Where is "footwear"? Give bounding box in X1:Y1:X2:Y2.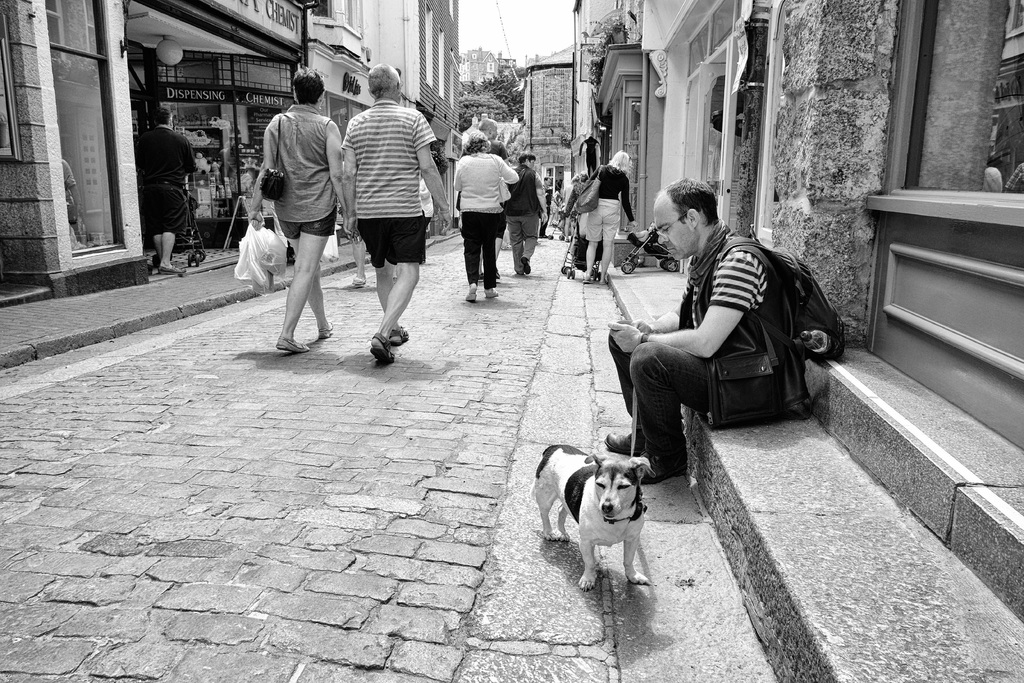
518:261:531:273.
